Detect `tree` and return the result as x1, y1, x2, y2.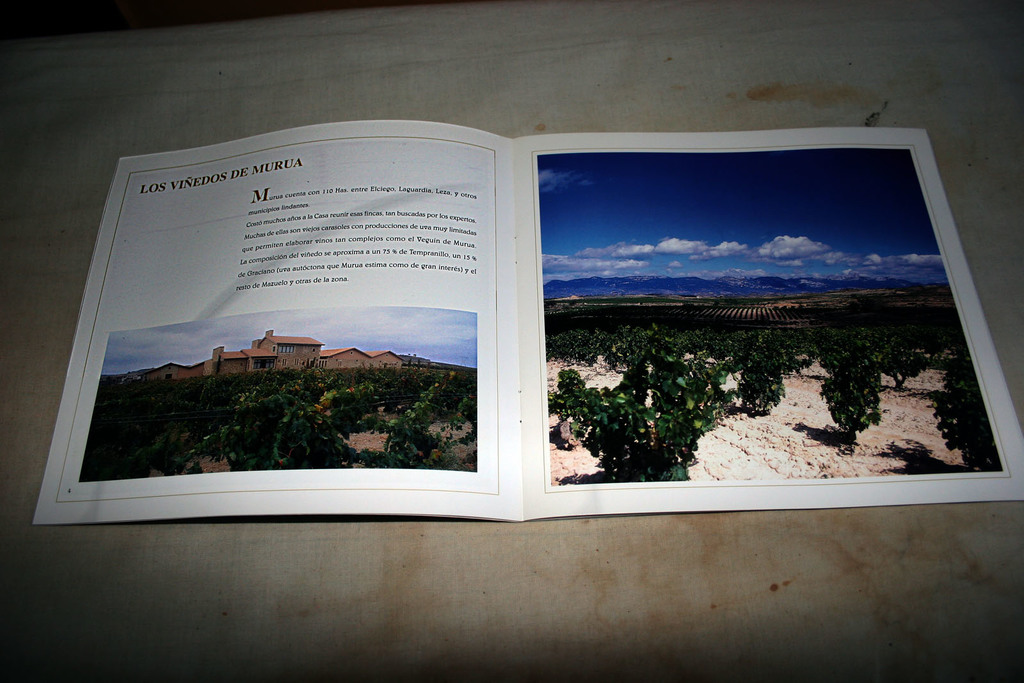
650, 326, 810, 428.
